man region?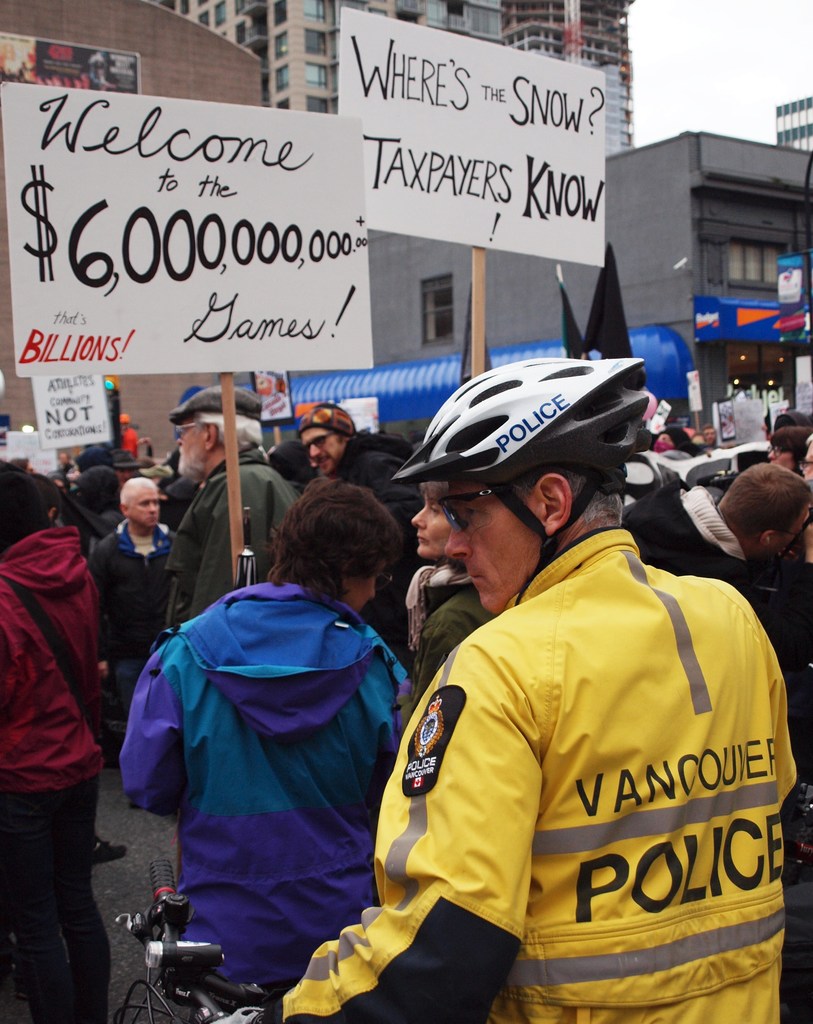
[left=87, top=476, right=179, bottom=760]
